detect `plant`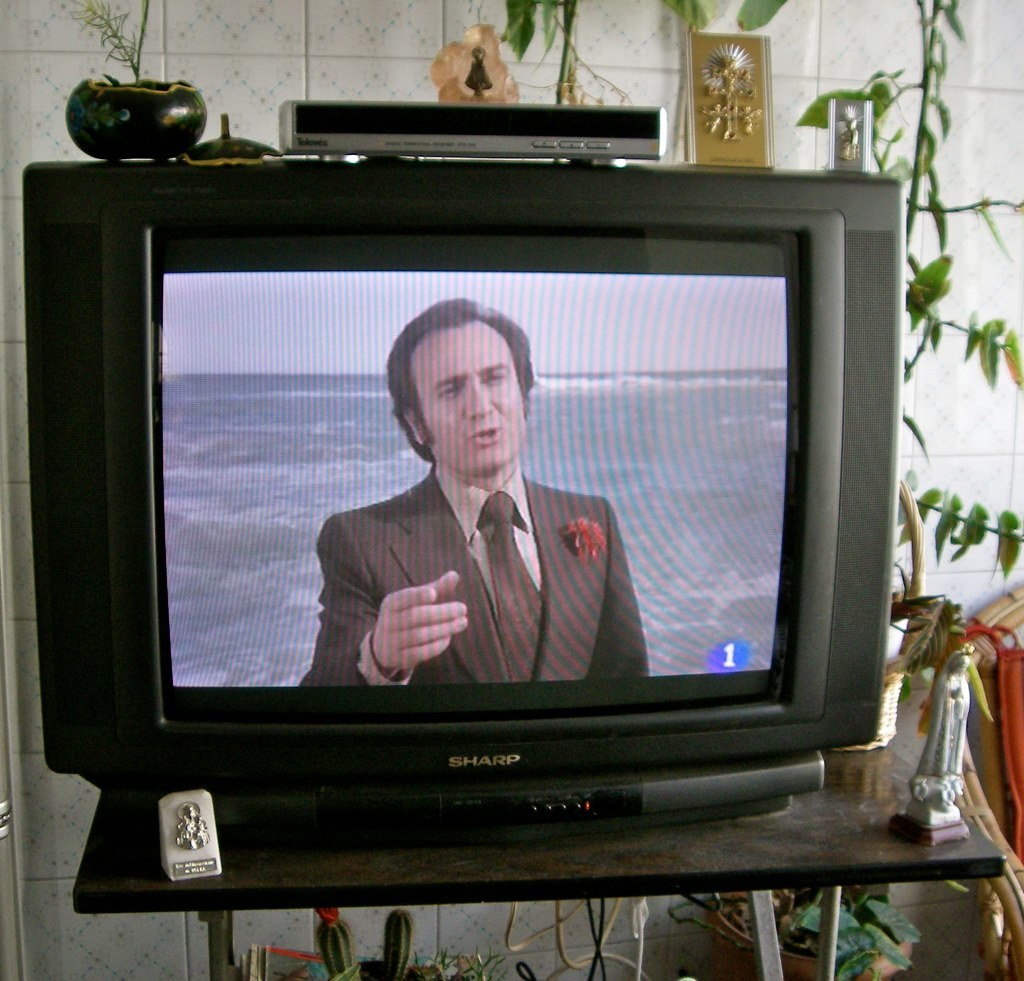
x1=312, y1=916, x2=360, y2=980
